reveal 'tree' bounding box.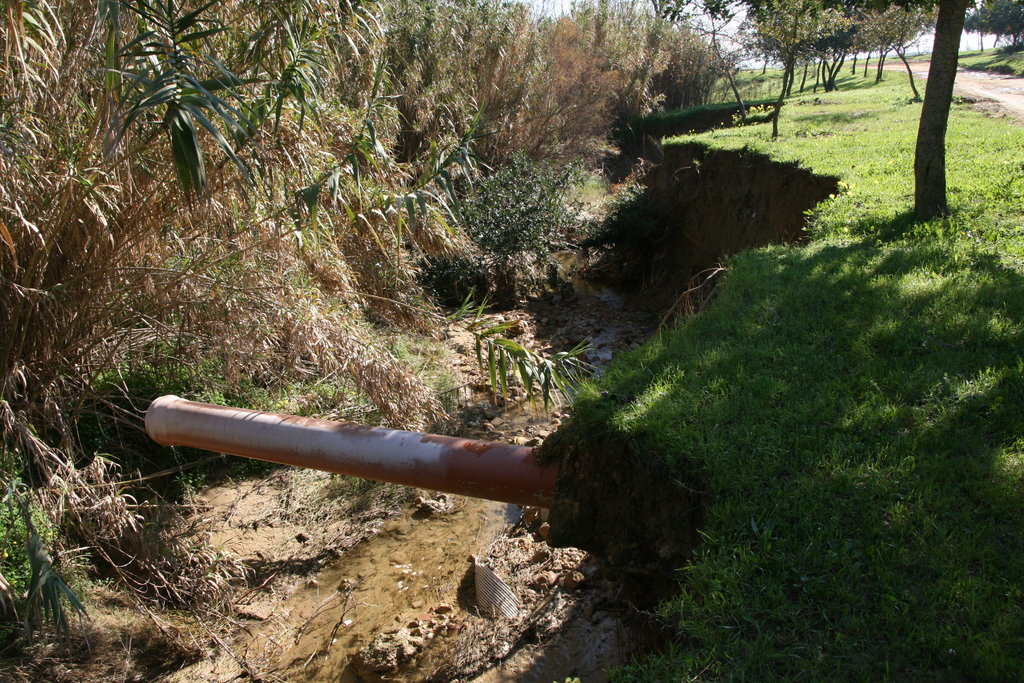
Revealed: (x1=967, y1=0, x2=1023, y2=46).
